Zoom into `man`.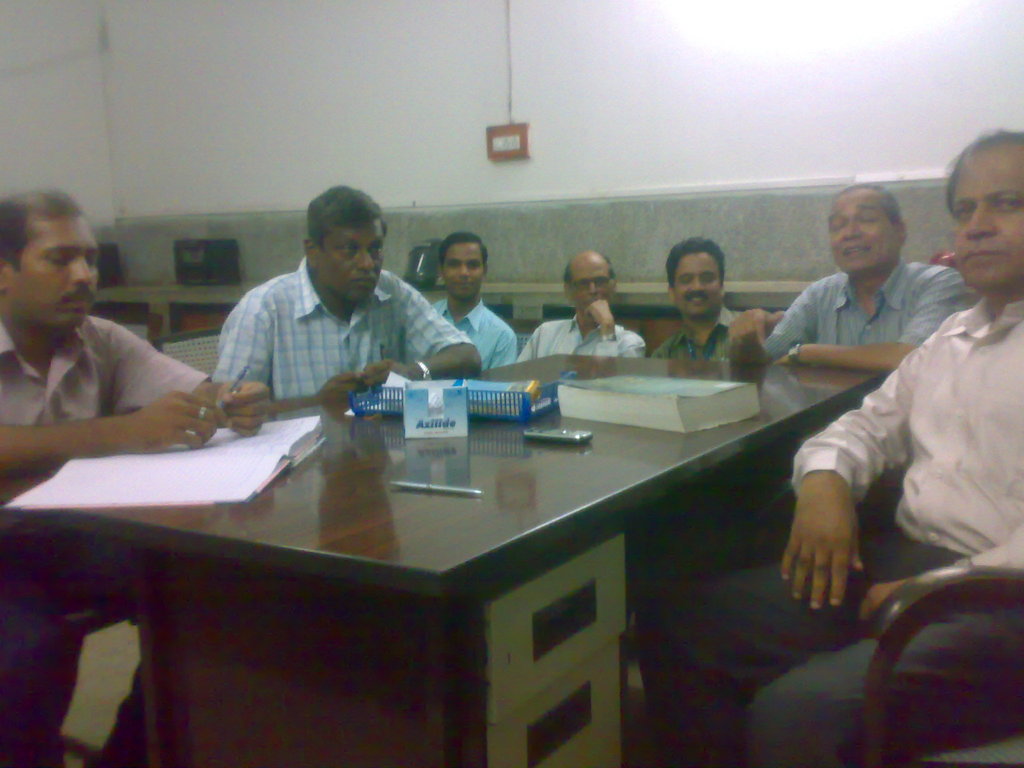
Zoom target: [left=717, top=180, right=975, bottom=378].
